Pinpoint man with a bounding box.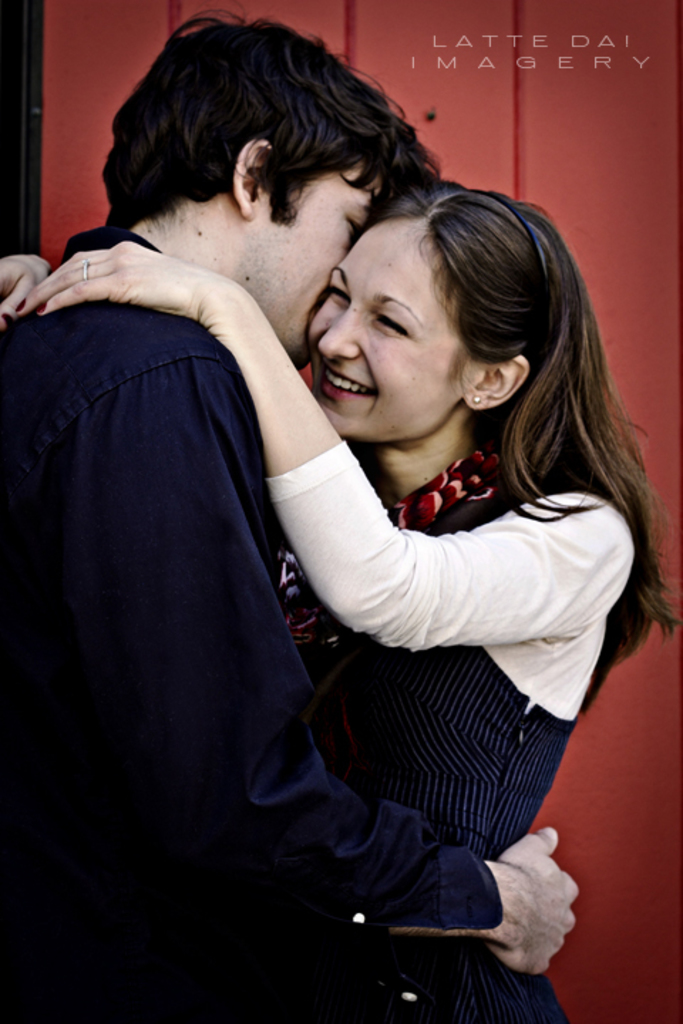
[left=28, top=43, right=555, bottom=973].
